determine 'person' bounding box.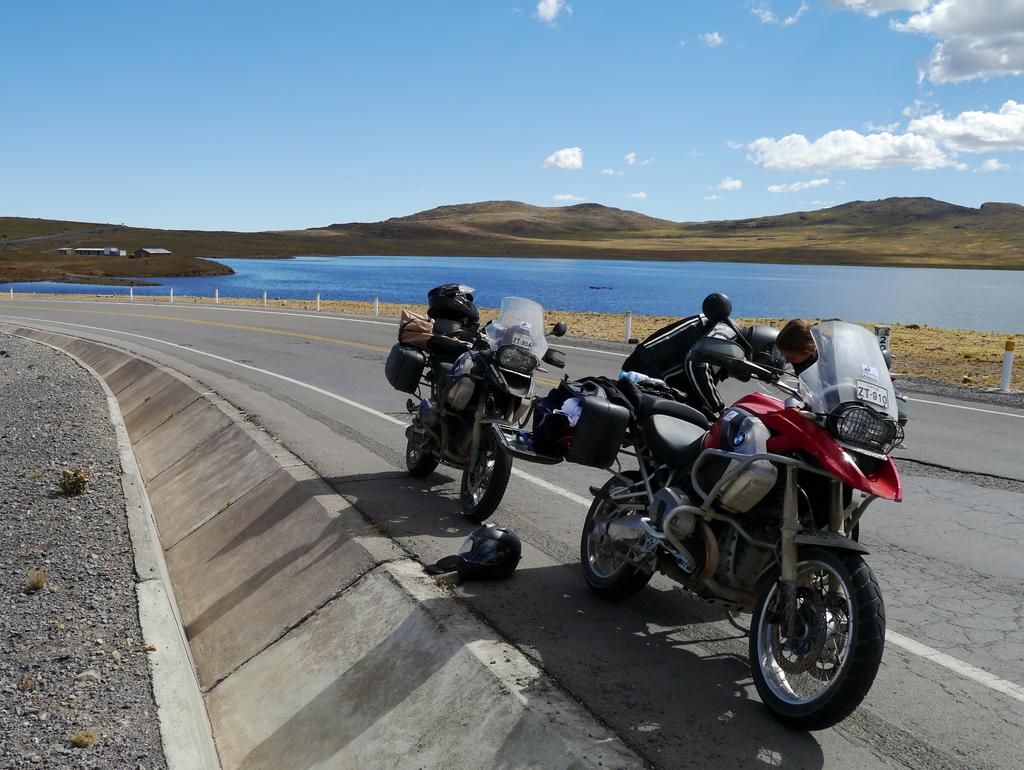
Determined: select_region(772, 314, 882, 415).
